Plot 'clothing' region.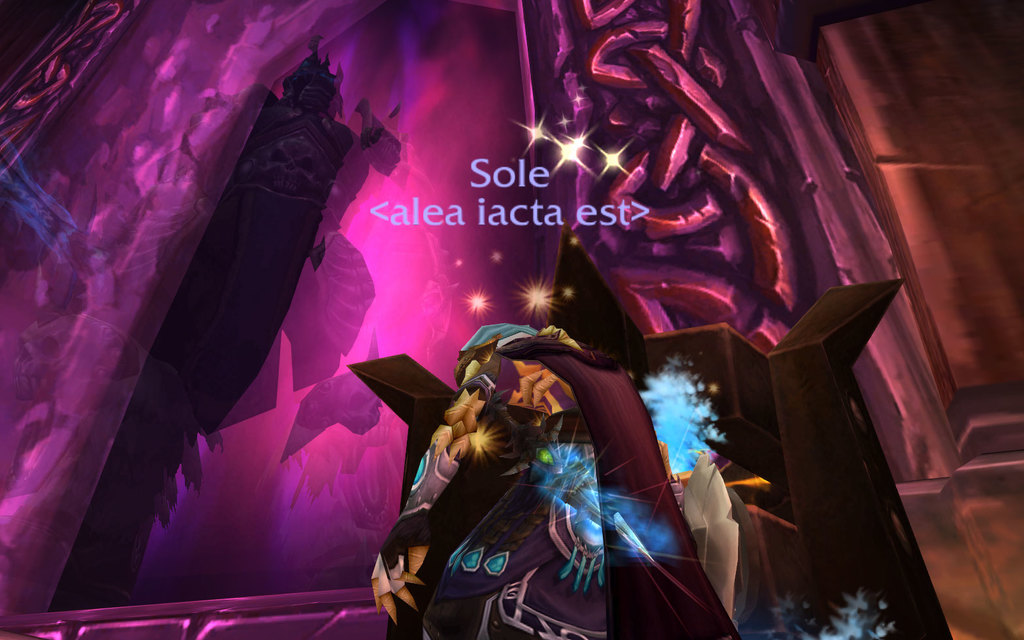
Plotted at detection(402, 323, 715, 622).
